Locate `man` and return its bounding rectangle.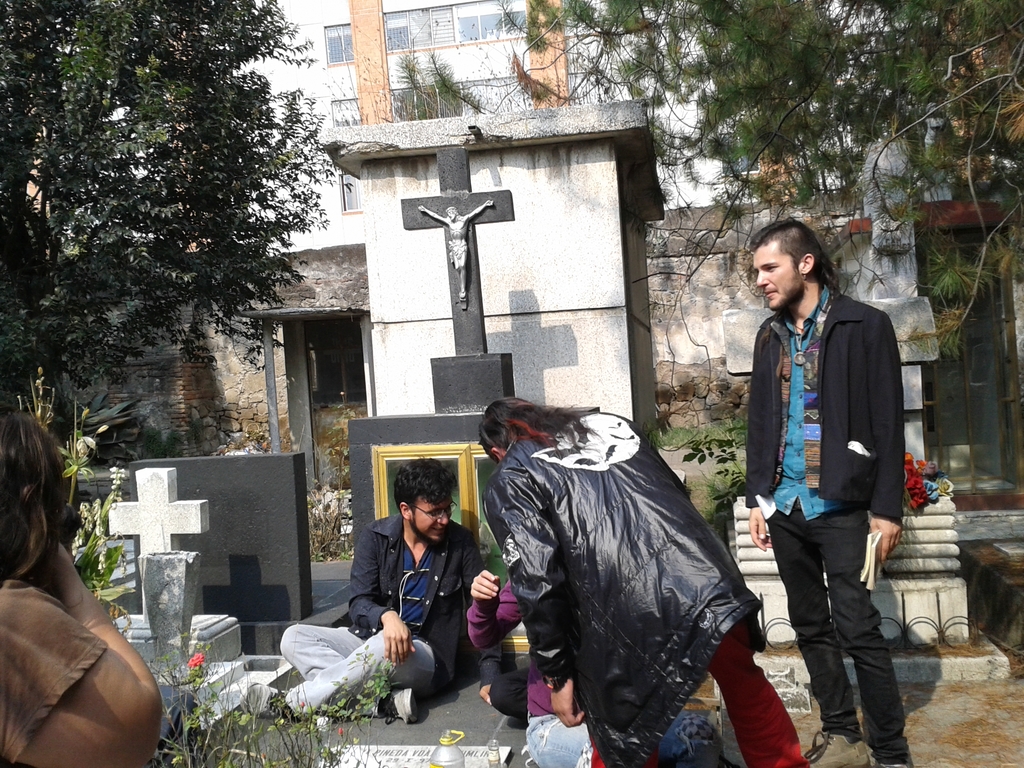
240/454/484/721.
